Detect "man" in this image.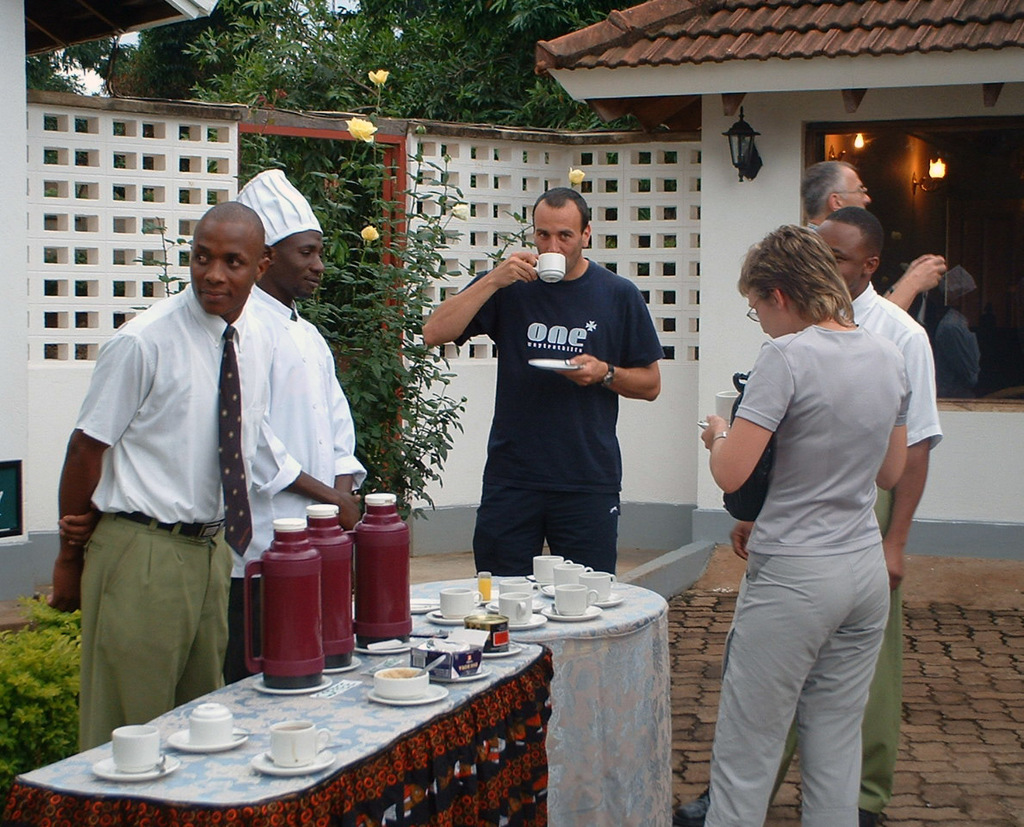
Detection: [230, 166, 363, 685].
